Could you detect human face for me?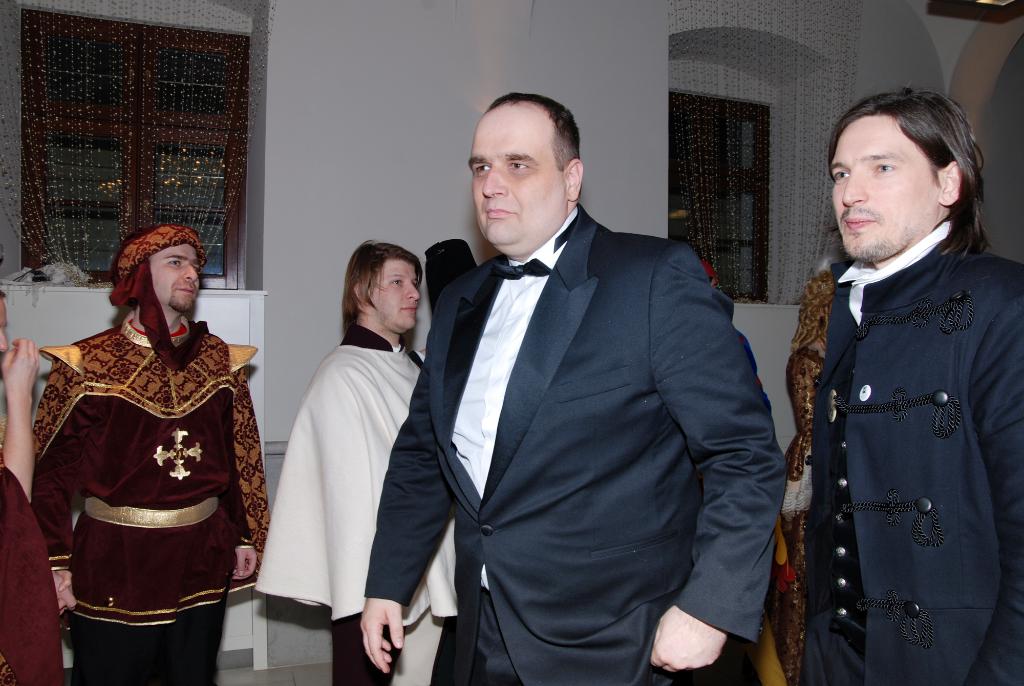
Detection result: x1=373 y1=256 x2=420 y2=331.
